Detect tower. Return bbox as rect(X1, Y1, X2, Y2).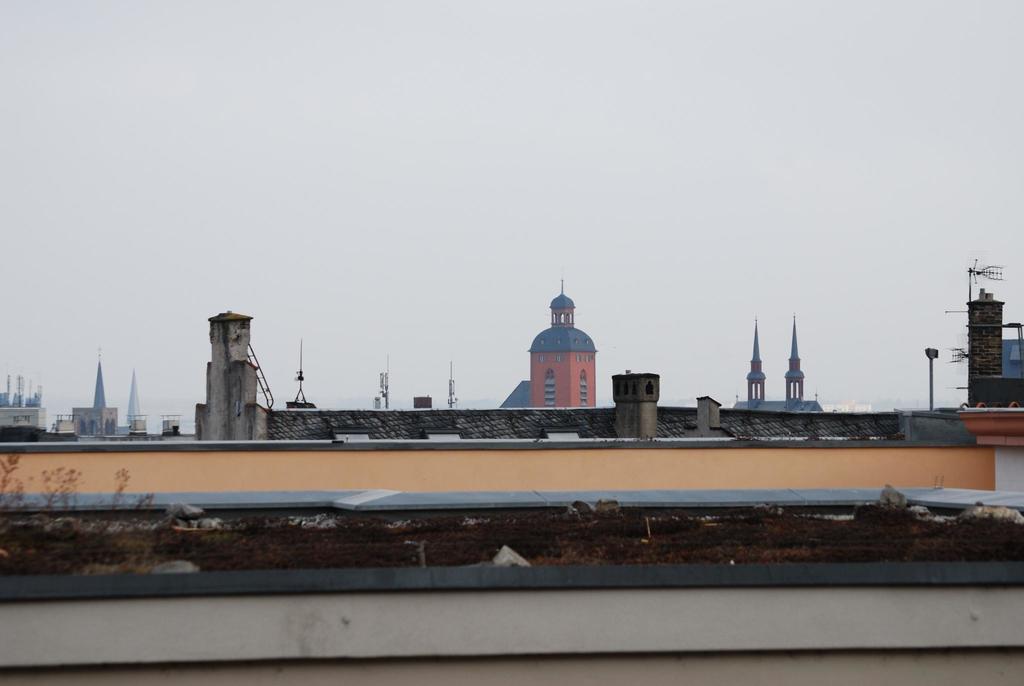
rect(74, 356, 115, 435).
